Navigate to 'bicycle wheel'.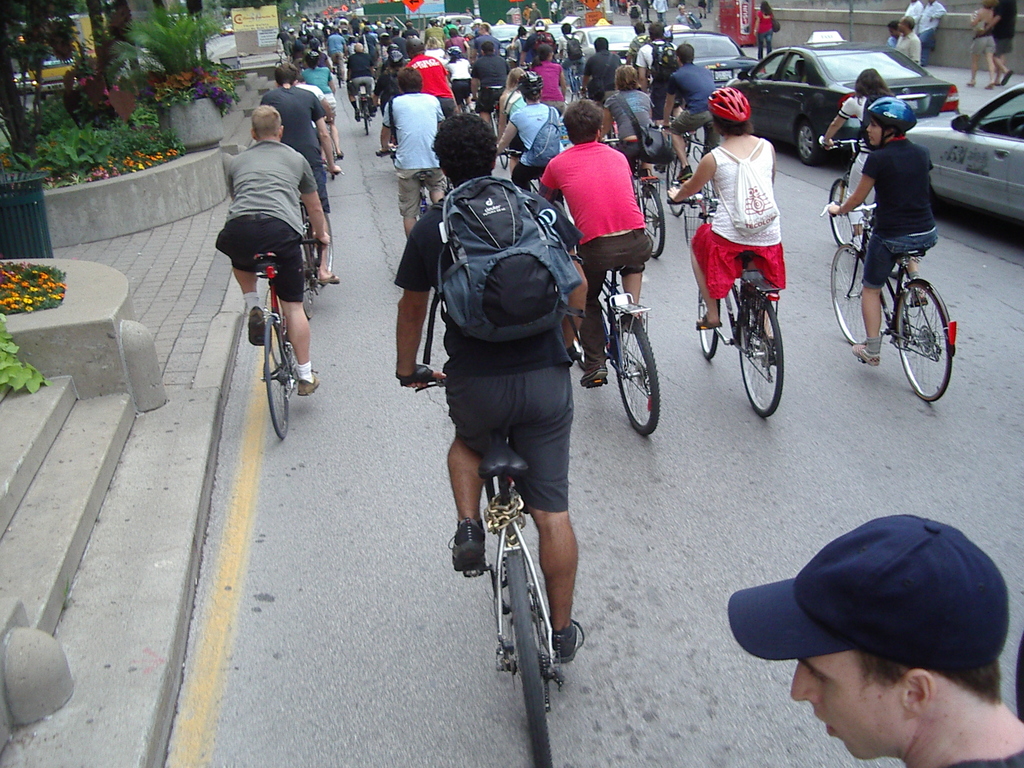
Navigation target: x1=642, y1=187, x2=666, y2=259.
